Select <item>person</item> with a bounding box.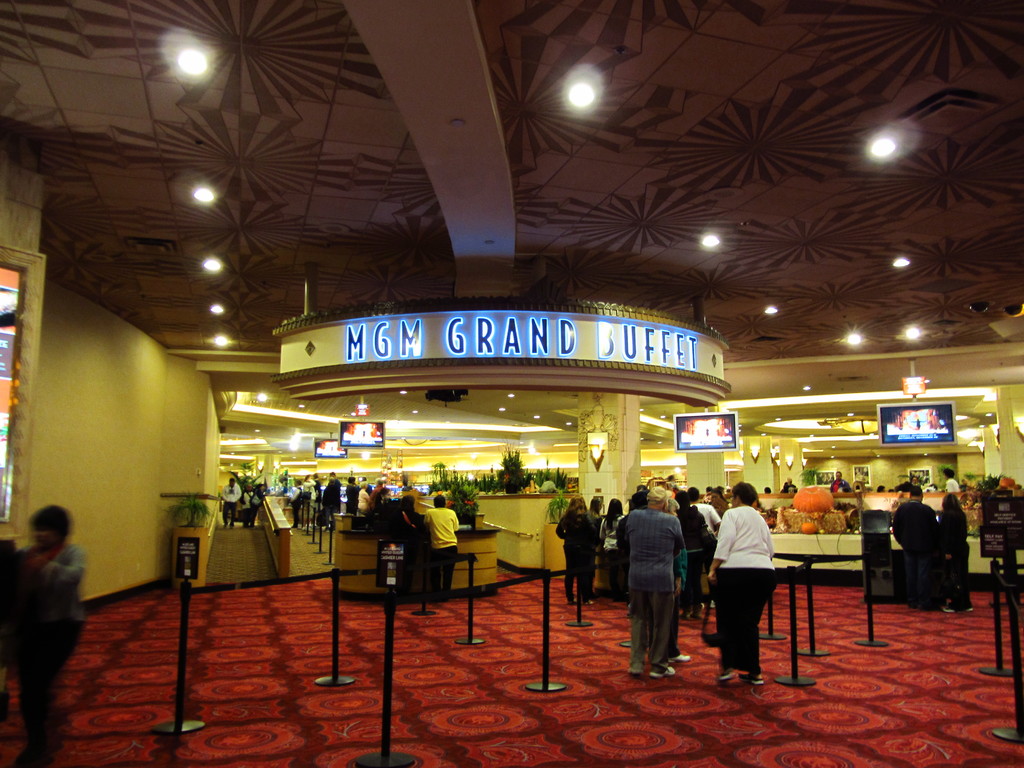
box(943, 465, 964, 490).
